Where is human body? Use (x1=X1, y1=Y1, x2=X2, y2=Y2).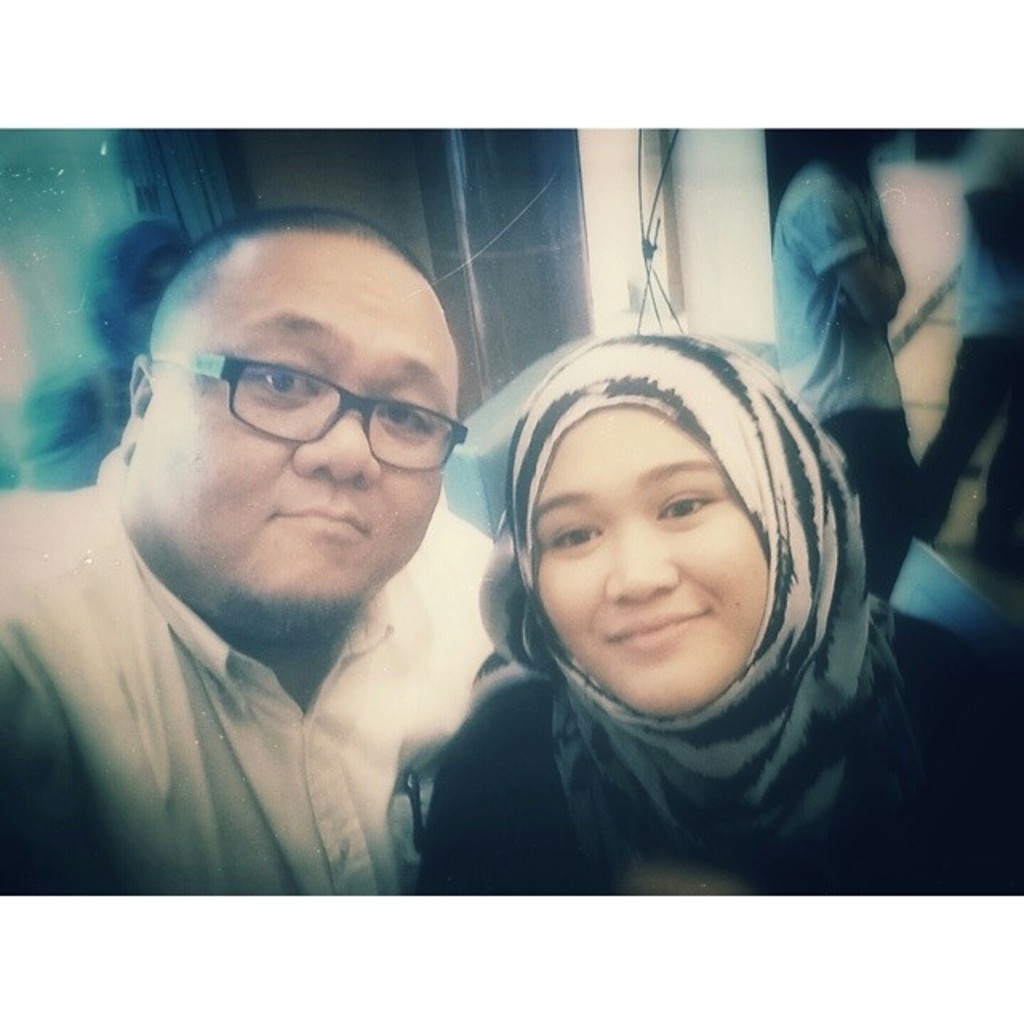
(x1=413, y1=312, x2=938, y2=886).
